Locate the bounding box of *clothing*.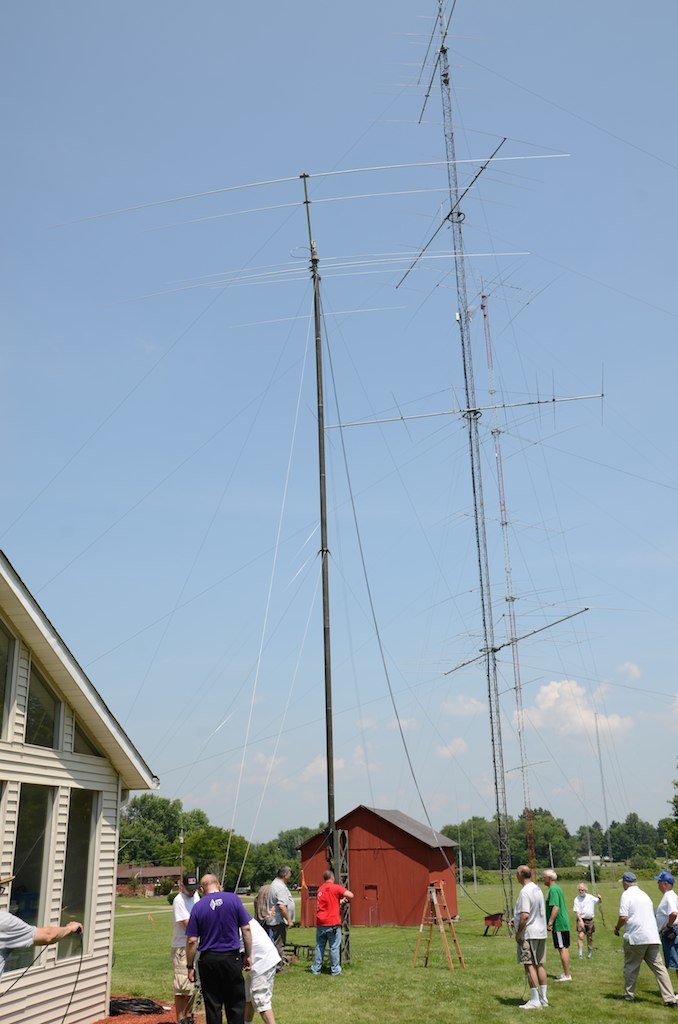
Bounding box: Rect(0, 902, 42, 950).
